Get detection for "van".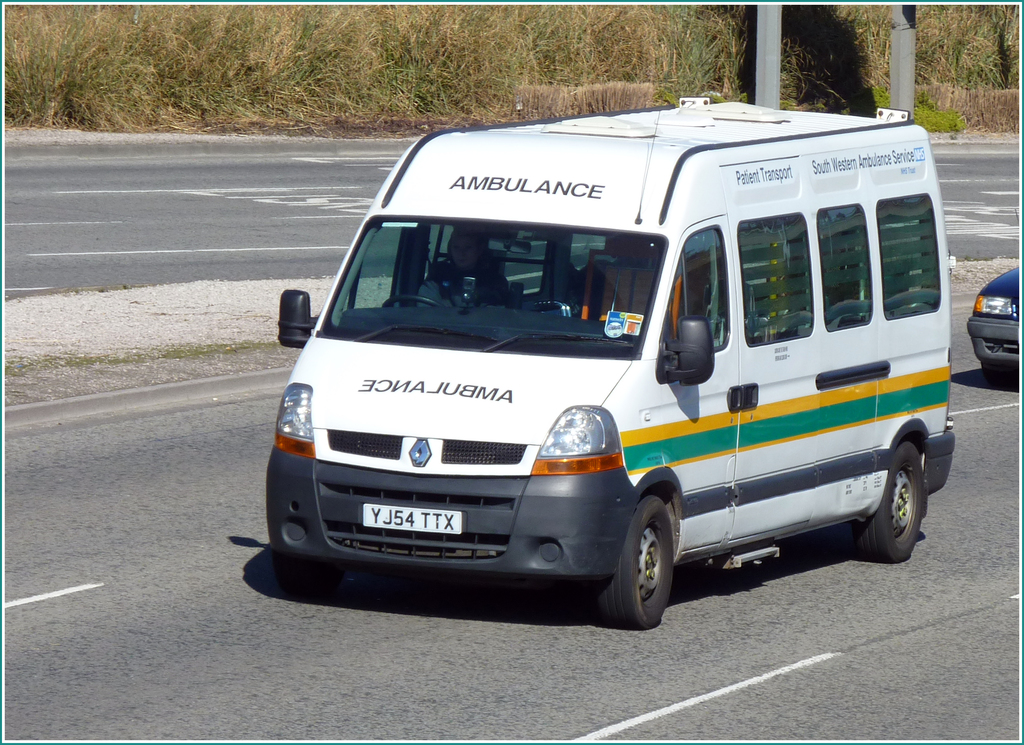
Detection: box=[262, 95, 959, 632].
